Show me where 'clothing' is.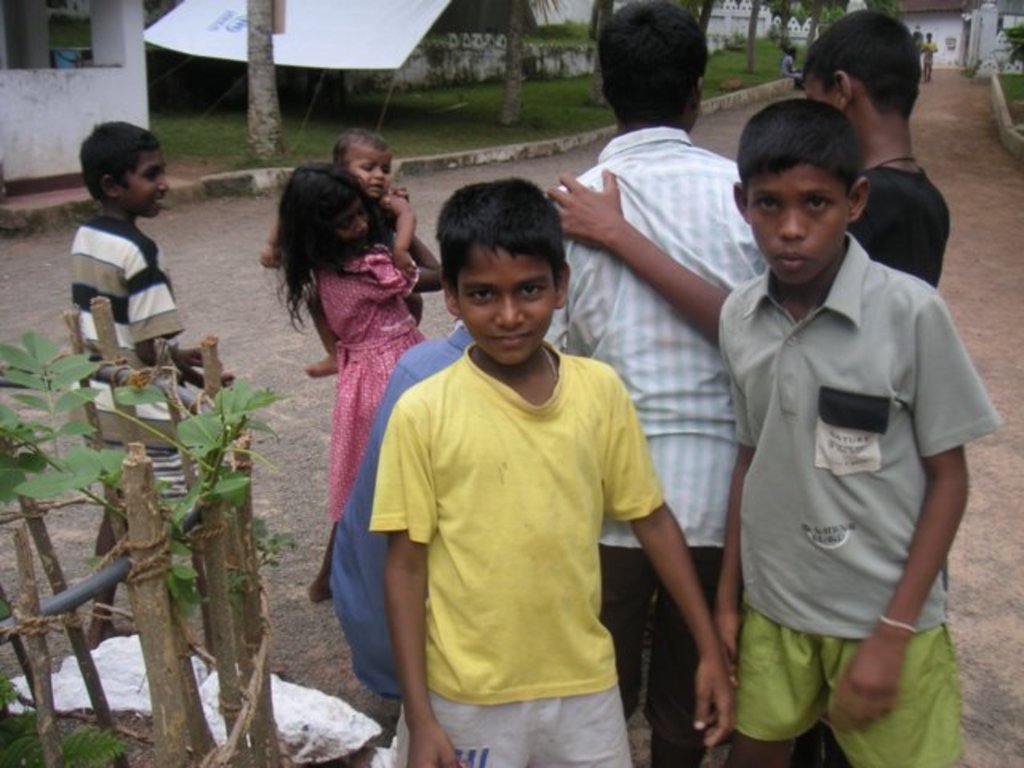
'clothing' is at box(366, 202, 398, 240).
